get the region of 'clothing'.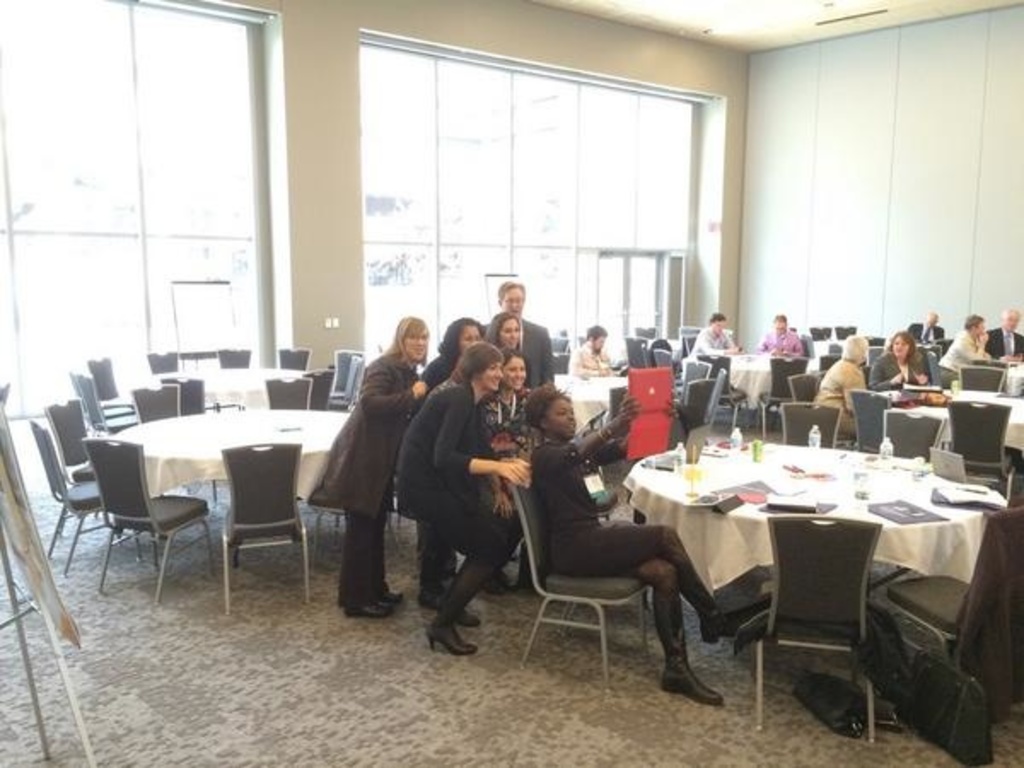
l=981, t=328, r=1022, b=362.
